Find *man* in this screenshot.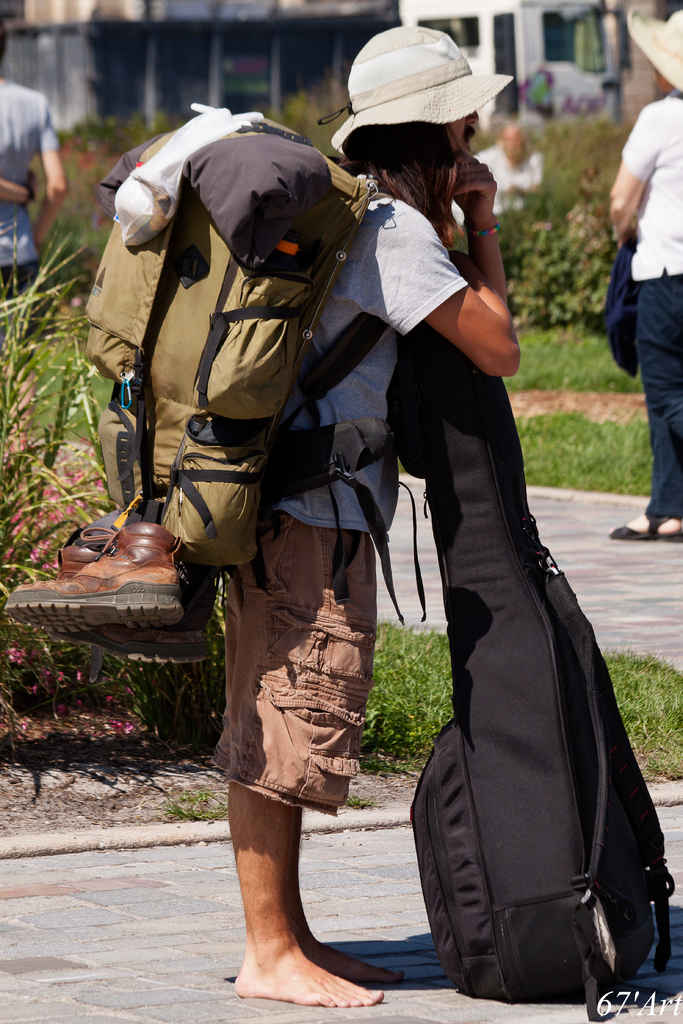
The bounding box for *man* is [472,123,544,193].
